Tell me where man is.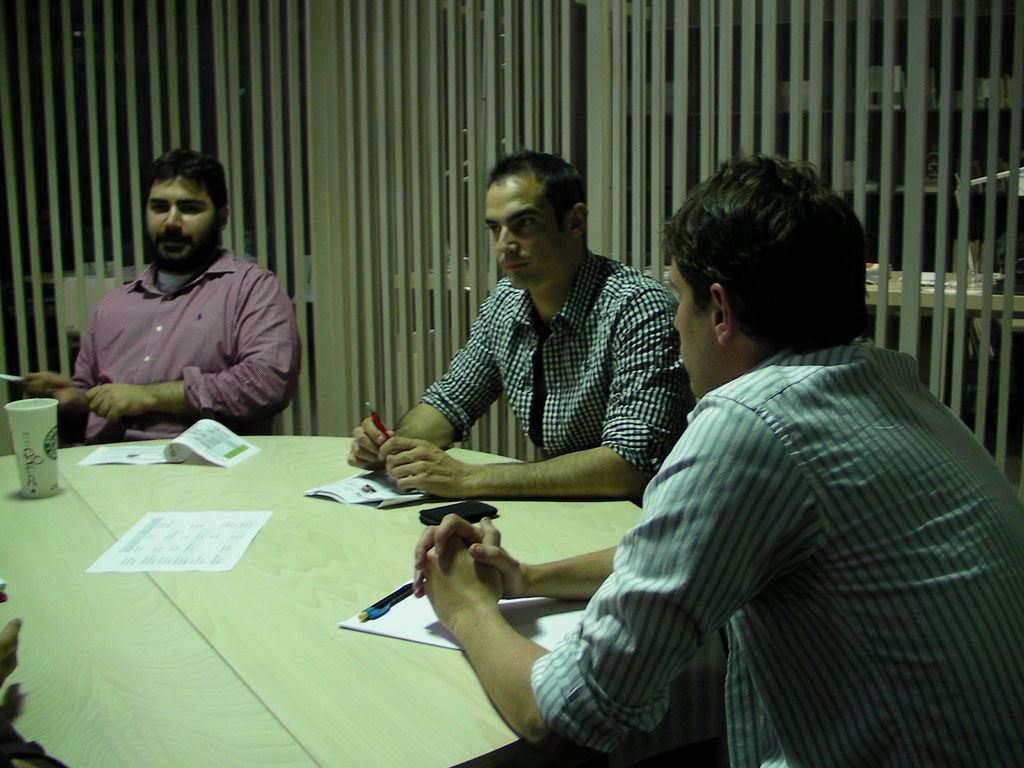
man is at x1=350, y1=148, x2=686, y2=502.
